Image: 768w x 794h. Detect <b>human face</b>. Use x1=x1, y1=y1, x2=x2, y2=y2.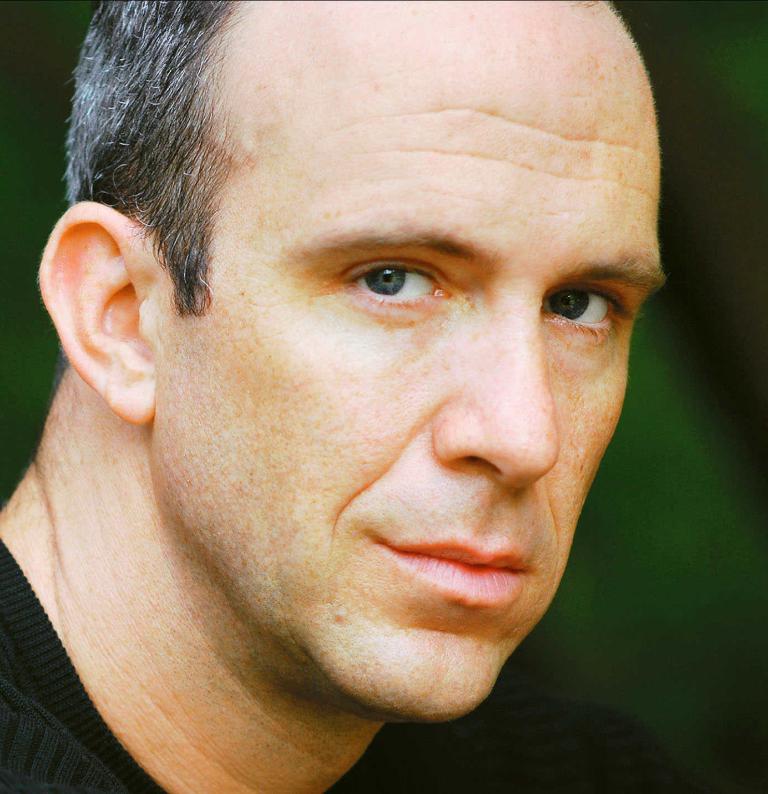
x1=148, y1=3, x2=665, y2=723.
